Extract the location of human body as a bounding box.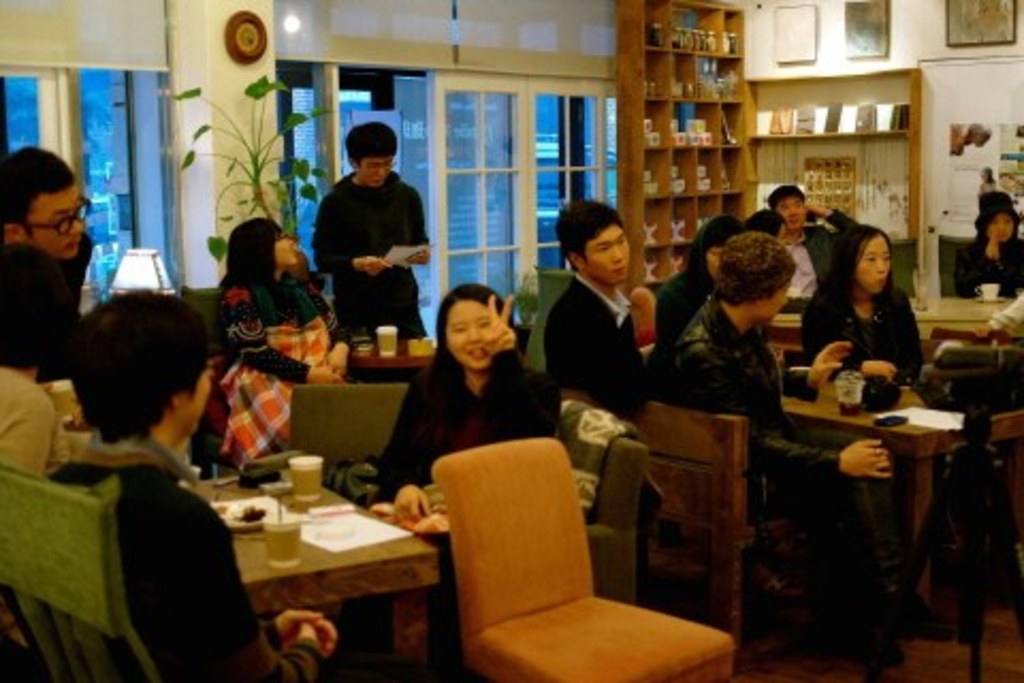
select_region(220, 263, 350, 452).
